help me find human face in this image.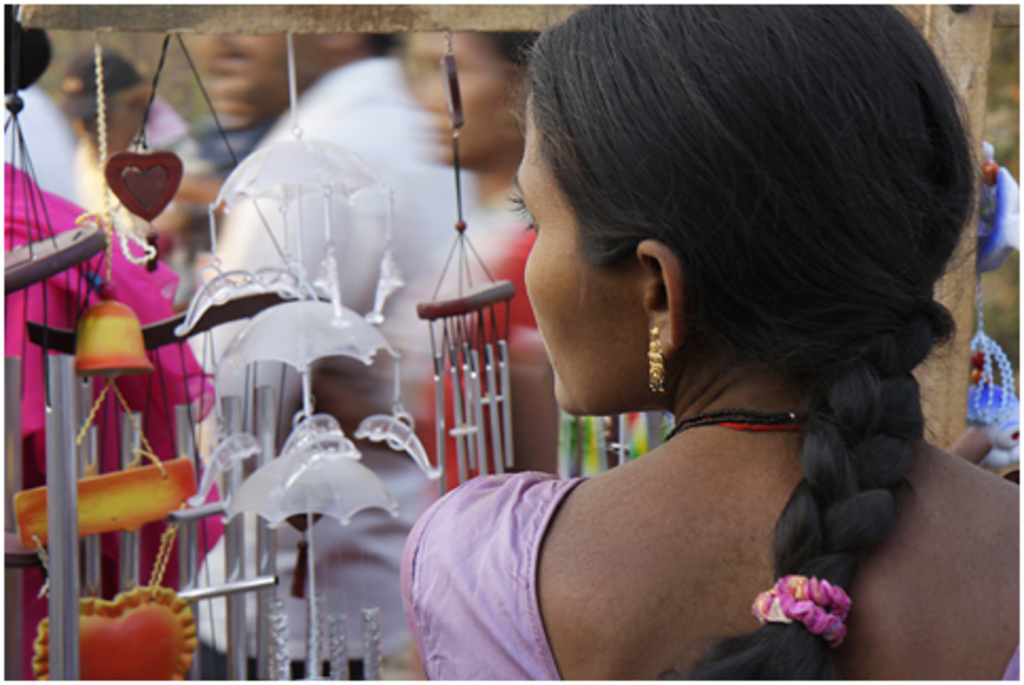
Found it: crop(516, 95, 641, 410).
